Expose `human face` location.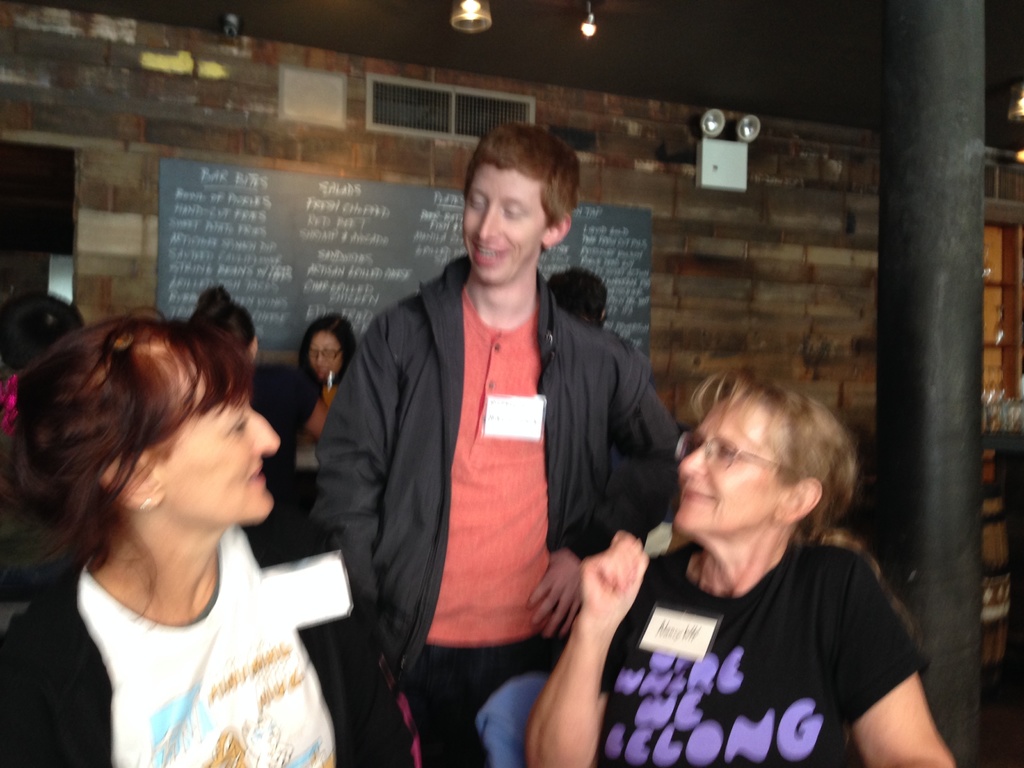
Exposed at l=310, t=332, r=341, b=378.
